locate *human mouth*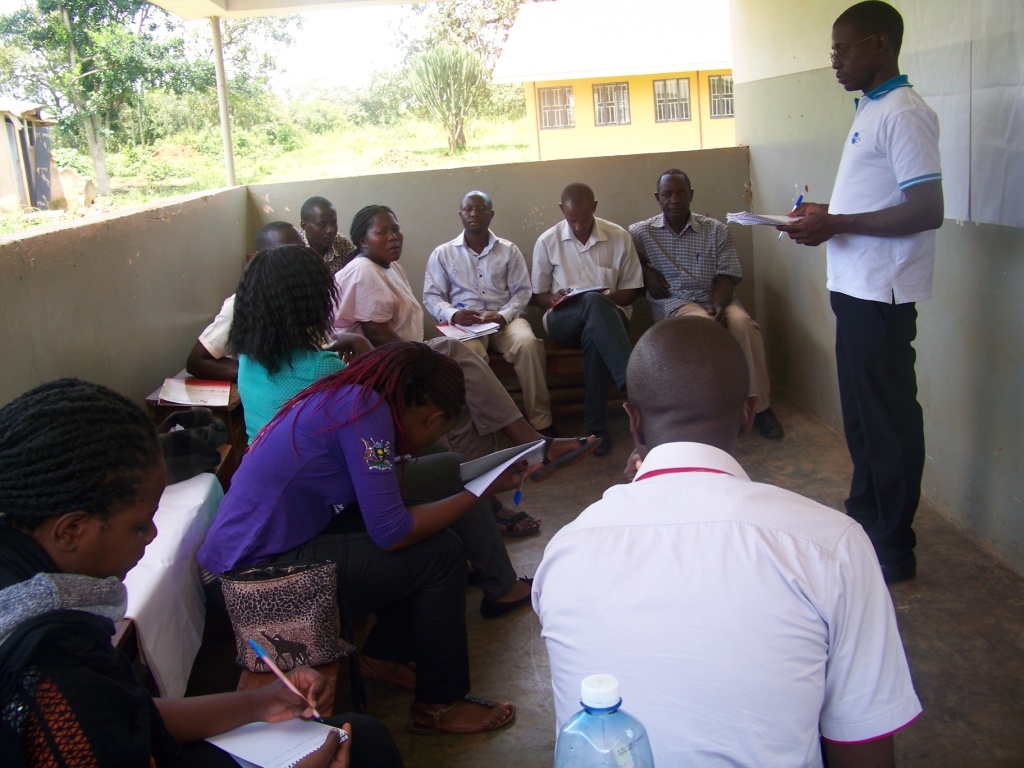
{"x1": 387, "y1": 242, "x2": 400, "y2": 253}
